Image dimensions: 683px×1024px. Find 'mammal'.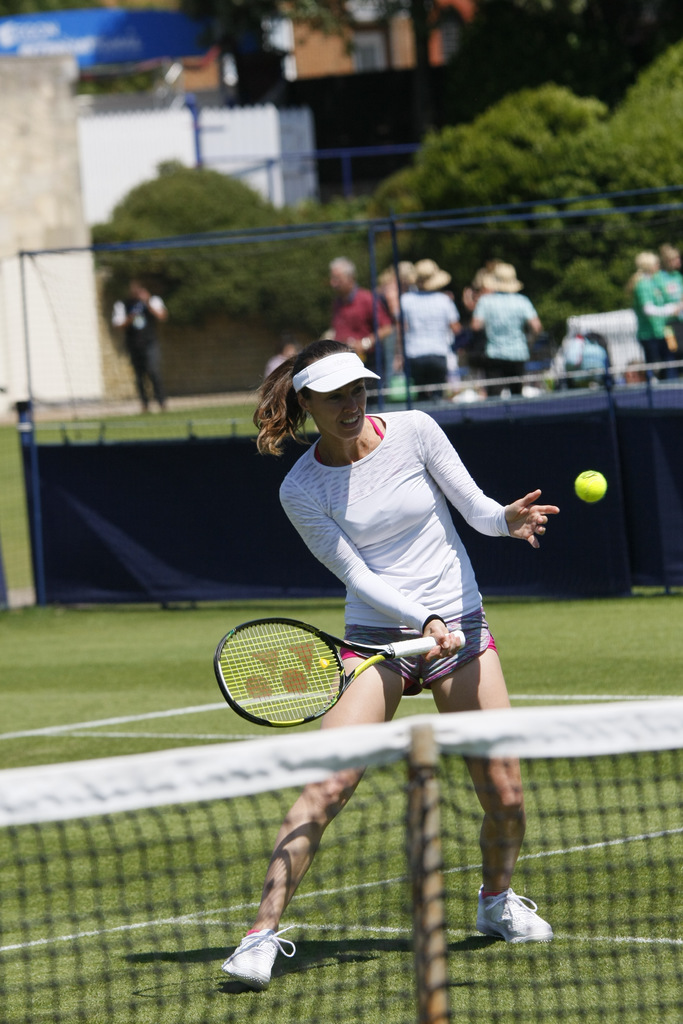
BBox(325, 254, 396, 389).
